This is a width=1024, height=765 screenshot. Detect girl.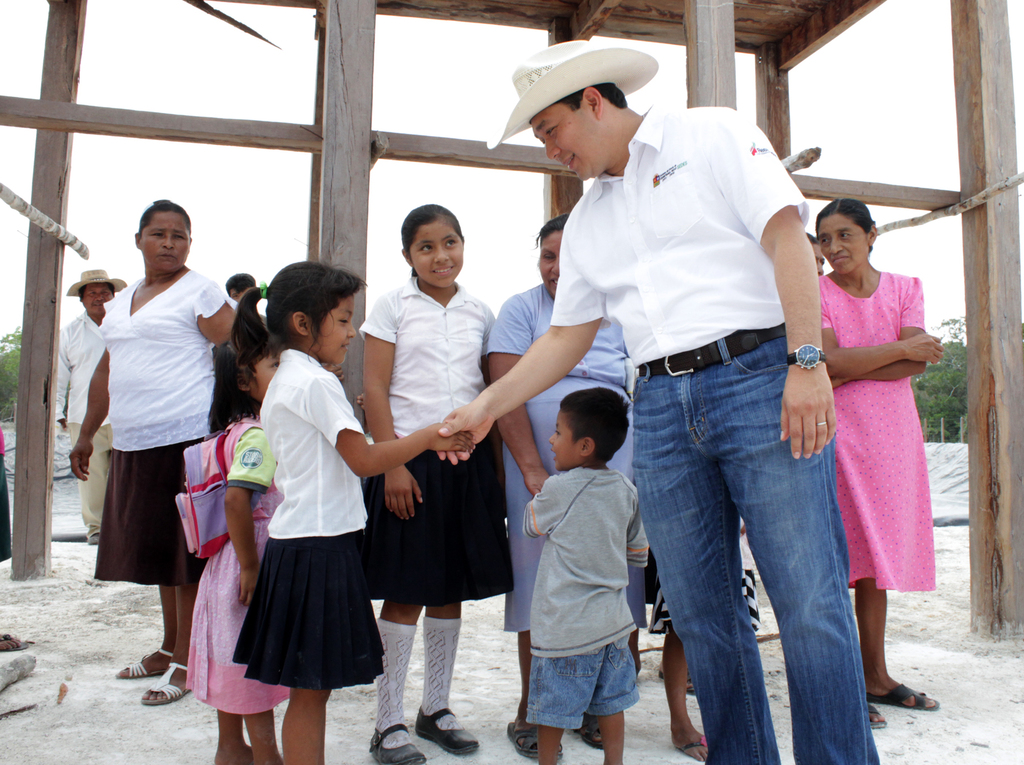
{"left": 367, "top": 202, "right": 493, "bottom": 755}.
